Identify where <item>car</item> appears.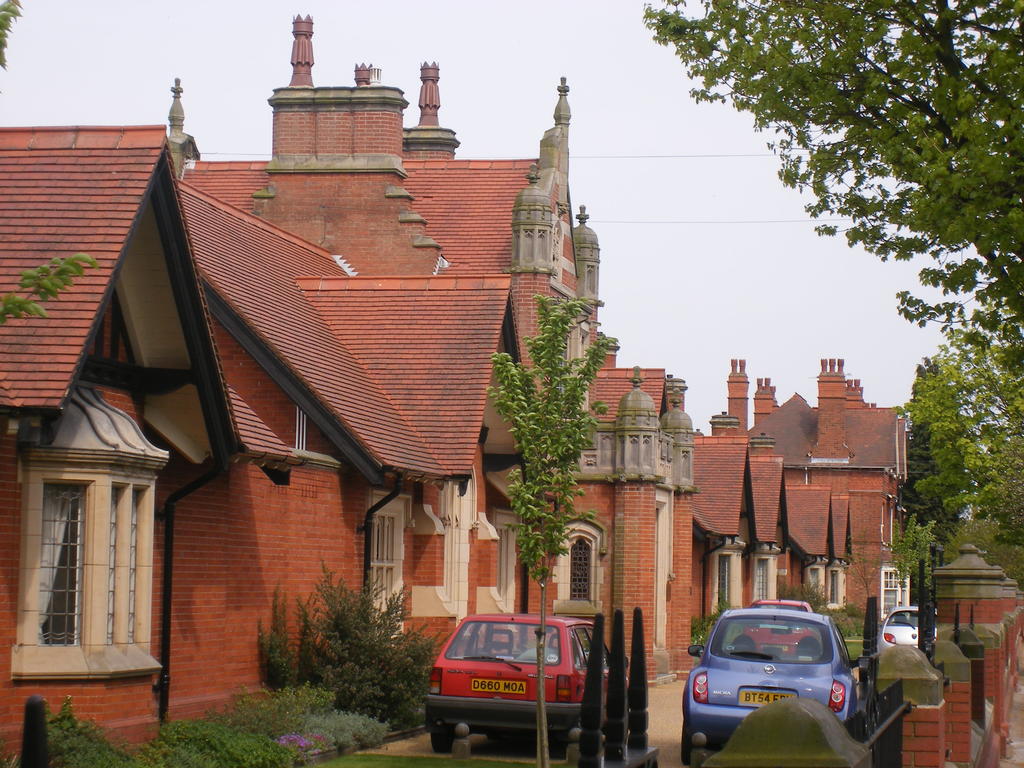
Appears at [877, 602, 938, 648].
